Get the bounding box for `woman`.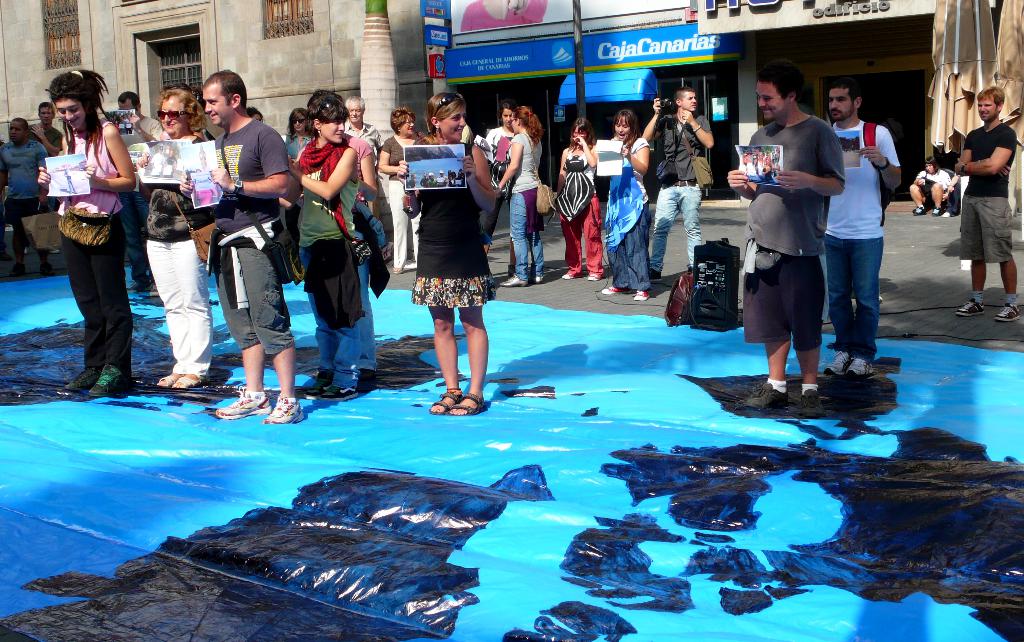
283/97/314/239.
